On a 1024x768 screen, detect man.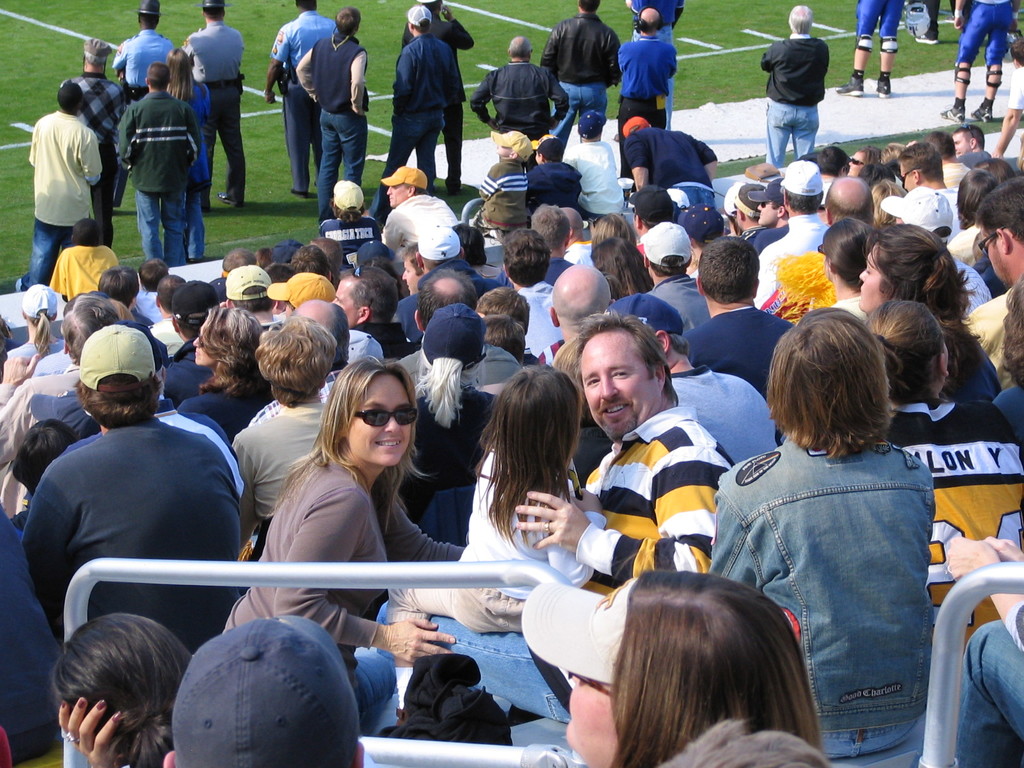
<bbox>381, 166, 459, 262</bbox>.
